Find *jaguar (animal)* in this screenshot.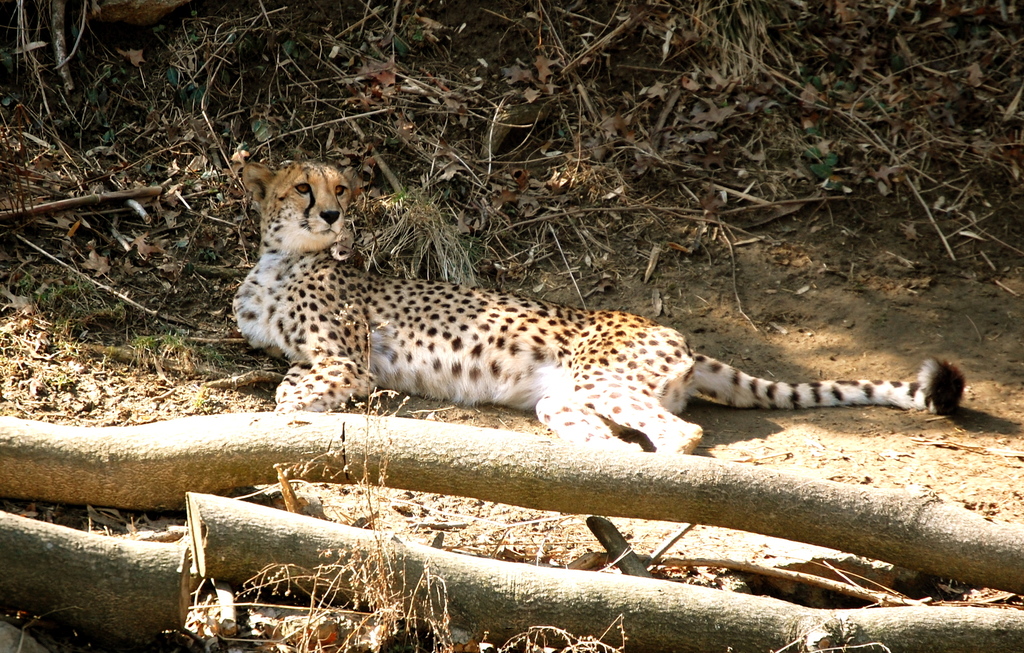
The bounding box for *jaguar (animal)* is locate(235, 158, 971, 456).
